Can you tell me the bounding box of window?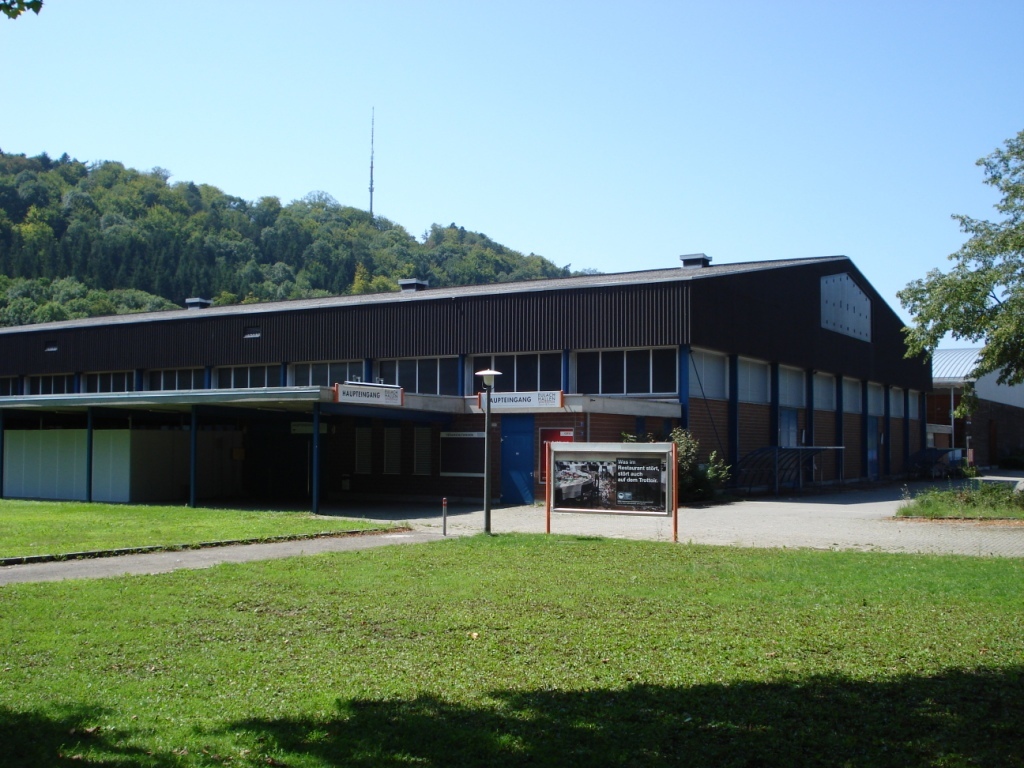
778:367:806:405.
